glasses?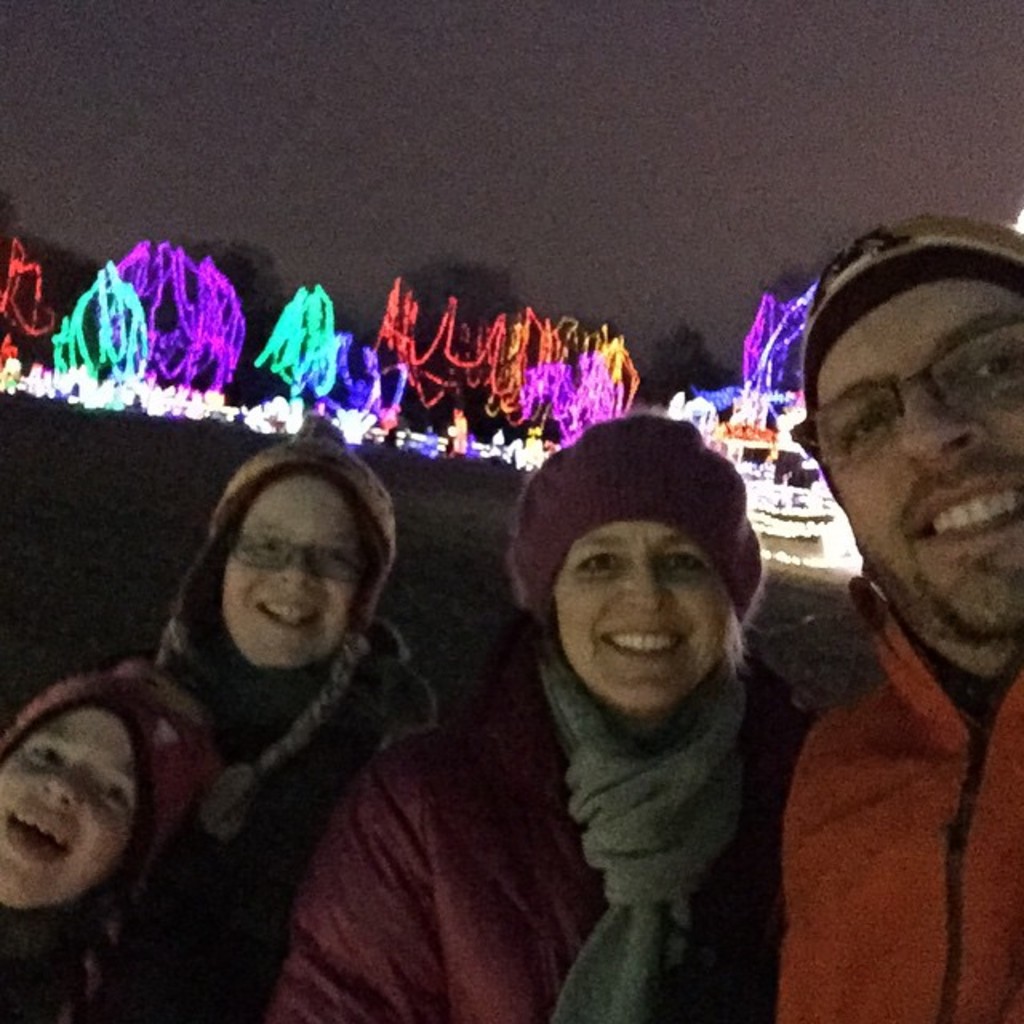
pyautogui.locateOnScreen(787, 304, 1022, 469)
